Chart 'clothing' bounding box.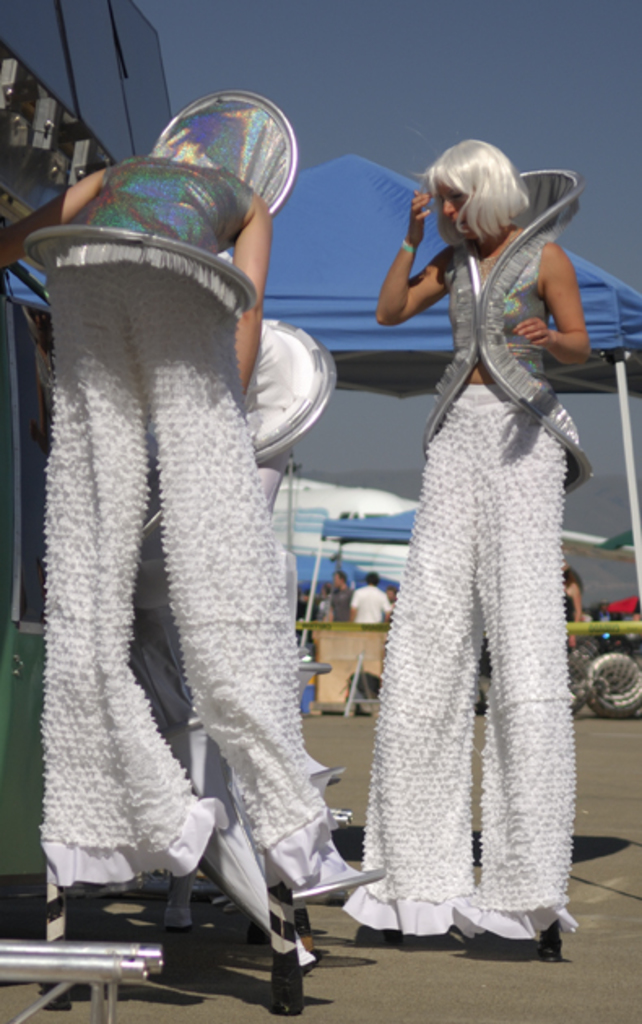
Charted: crop(345, 163, 593, 939).
